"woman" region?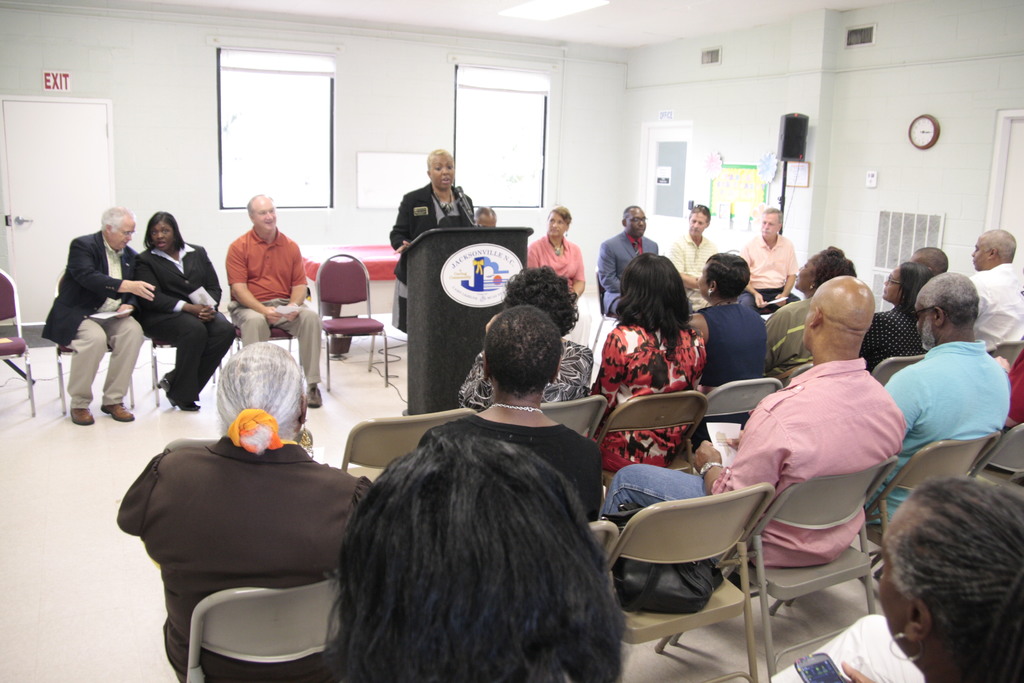
locate(763, 242, 863, 374)
